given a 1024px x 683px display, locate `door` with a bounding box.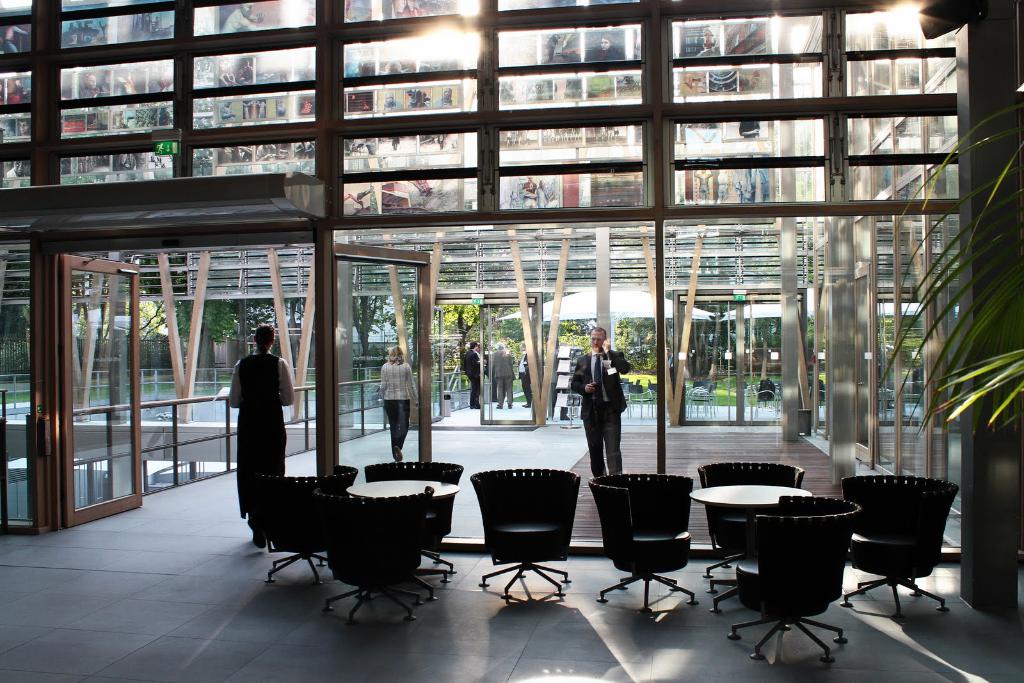
Located: bbox=[59, 256, 148, 516].
